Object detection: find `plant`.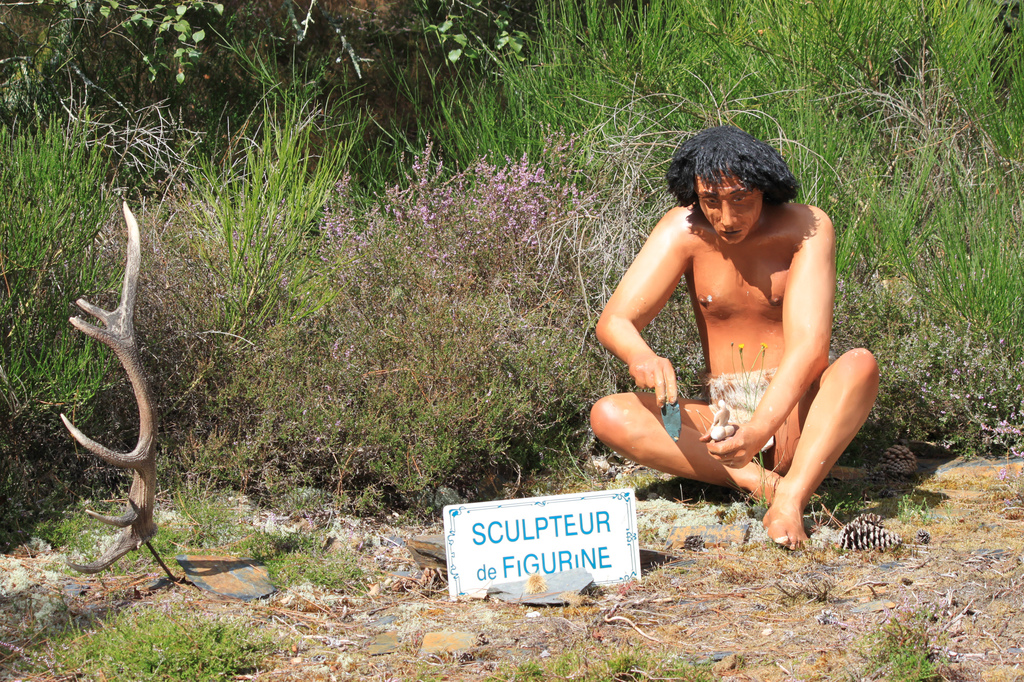
bbox=[833, 596, 977, 681].
